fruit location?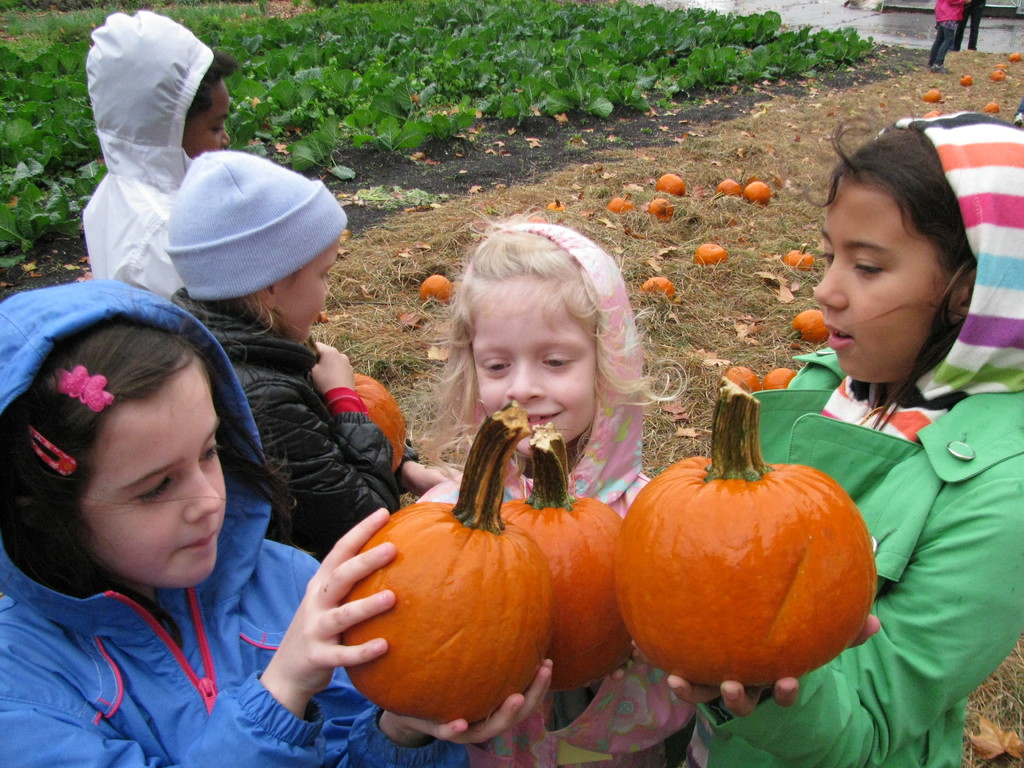
bbox(928, 106, 941, 121)
